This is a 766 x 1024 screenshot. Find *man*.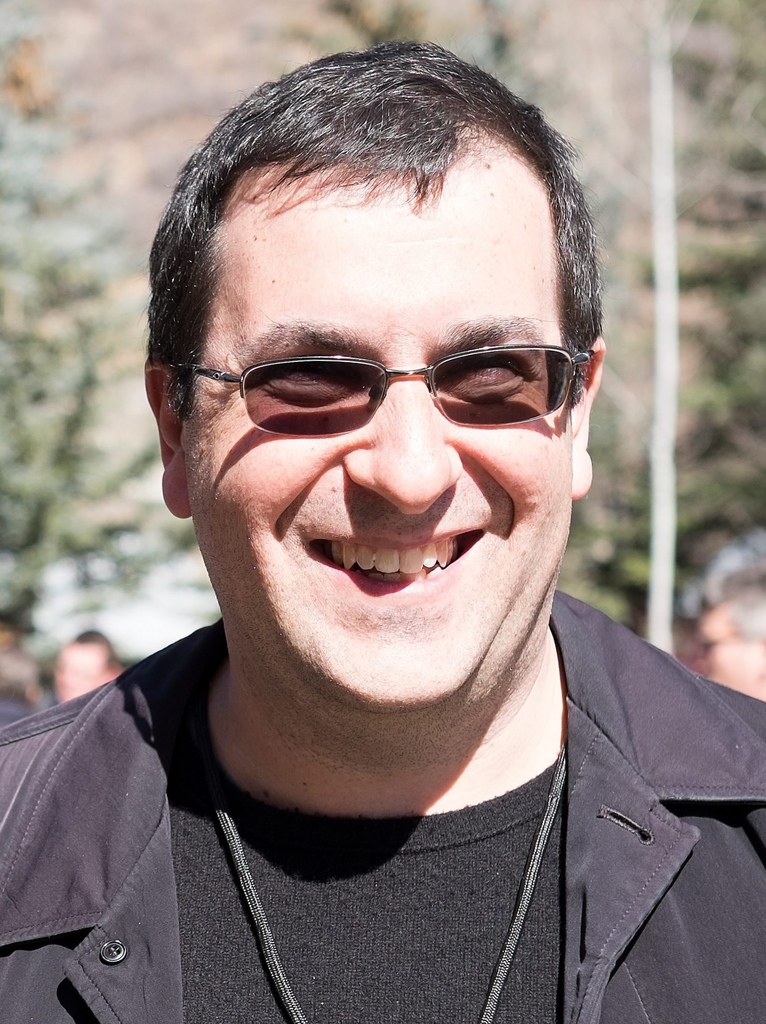
Bounding box: Rect(0, 106, 765, 1018).
